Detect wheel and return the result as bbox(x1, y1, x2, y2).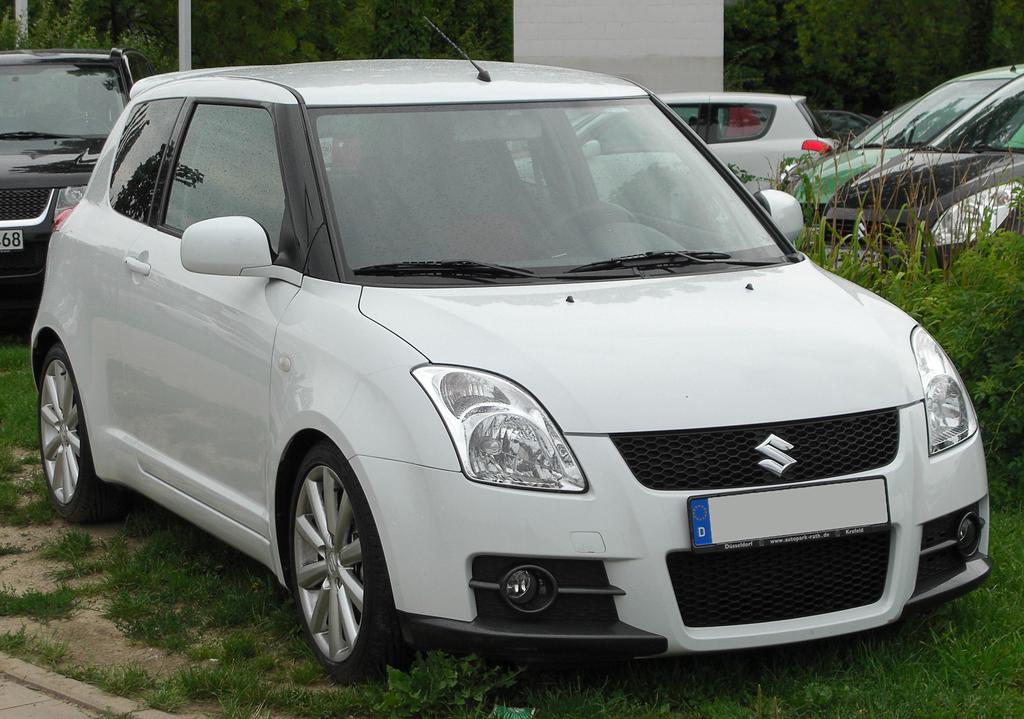
bbox(30, 351, 131, 514).
